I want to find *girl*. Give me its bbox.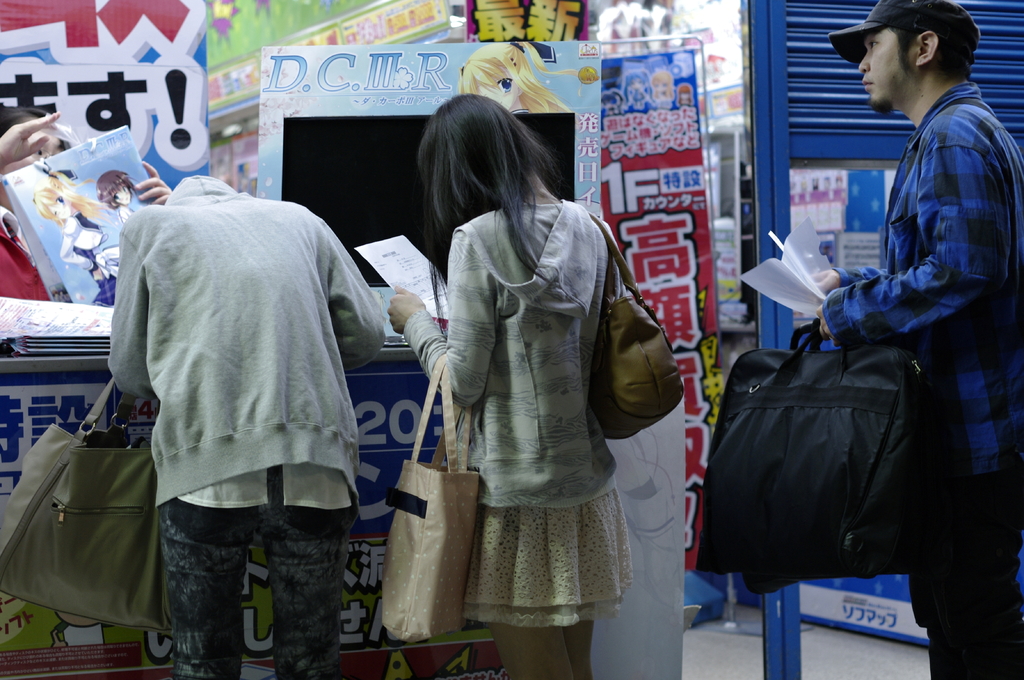
31, 166, 120, 308.
